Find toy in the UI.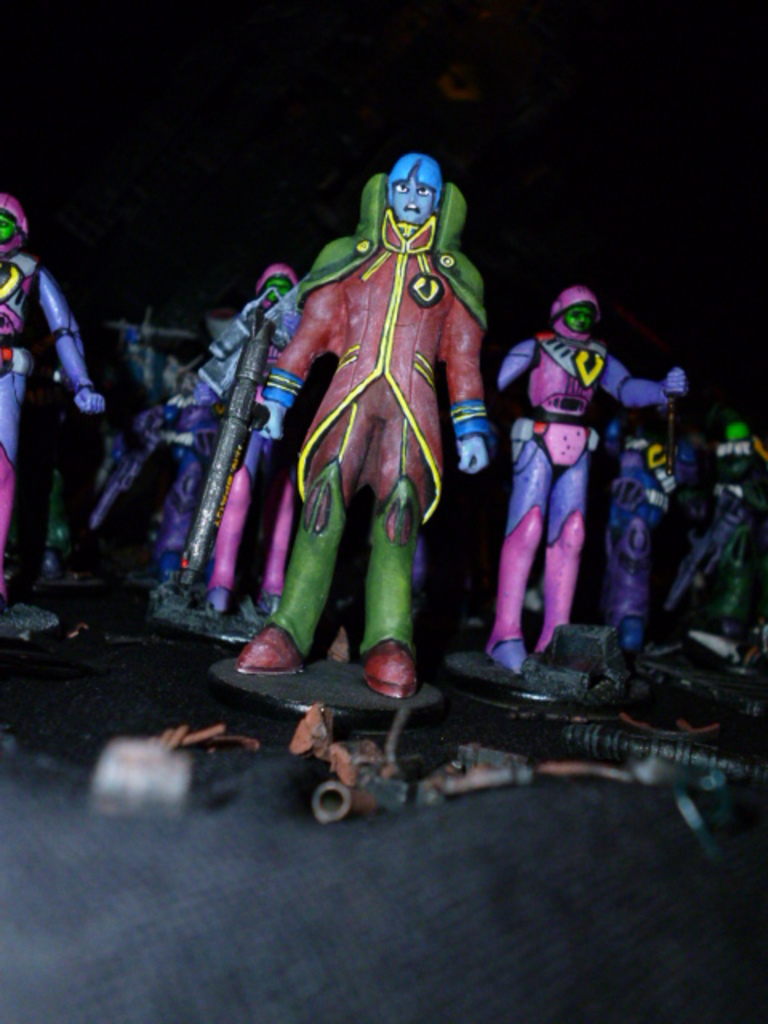
UI element at <region>643, 403, 766, 675</region>.
